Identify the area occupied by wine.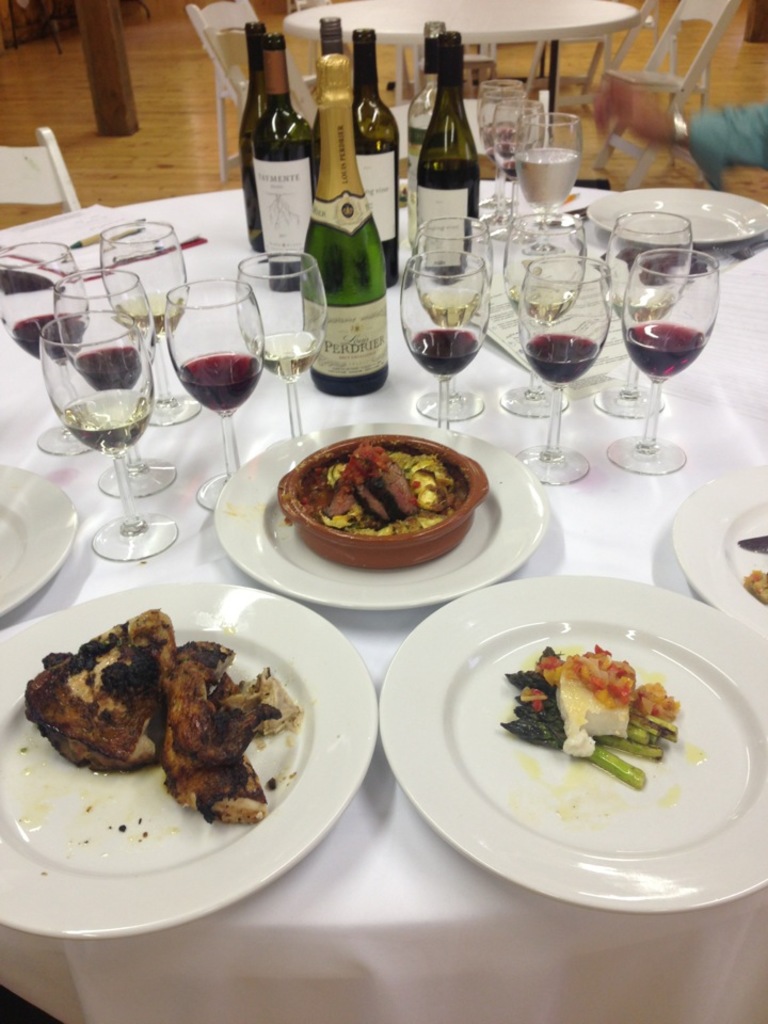
Area: (257, 329, 321, 381).
